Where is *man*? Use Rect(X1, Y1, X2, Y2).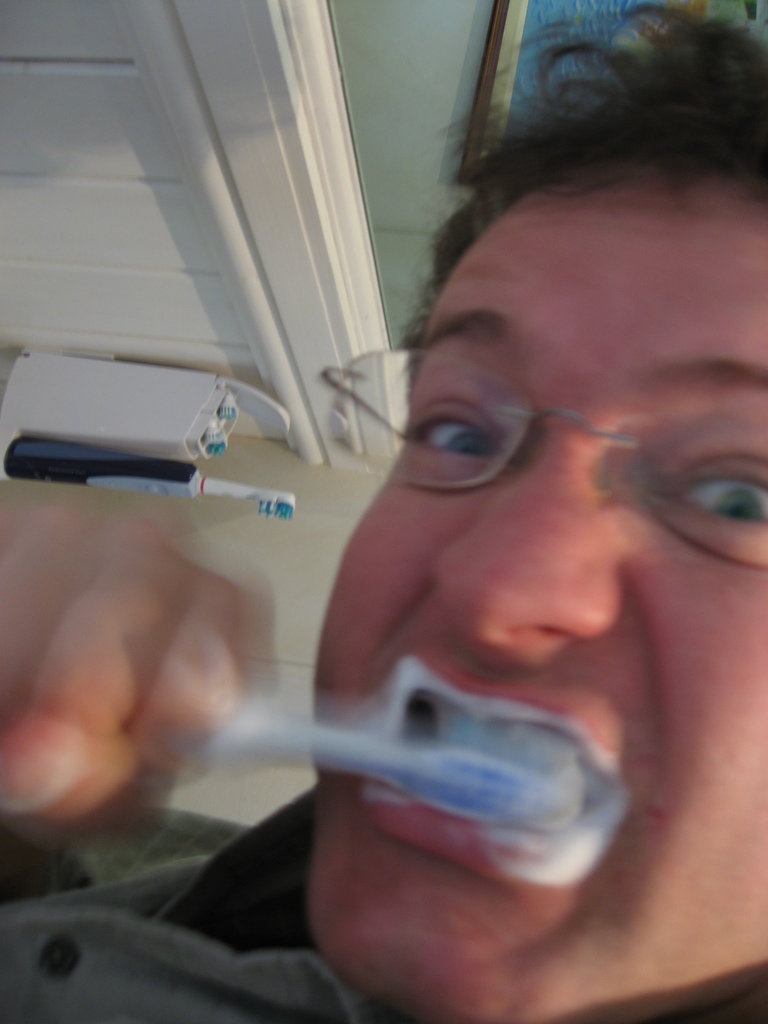
Rect(0, 0, 767, 1023).
